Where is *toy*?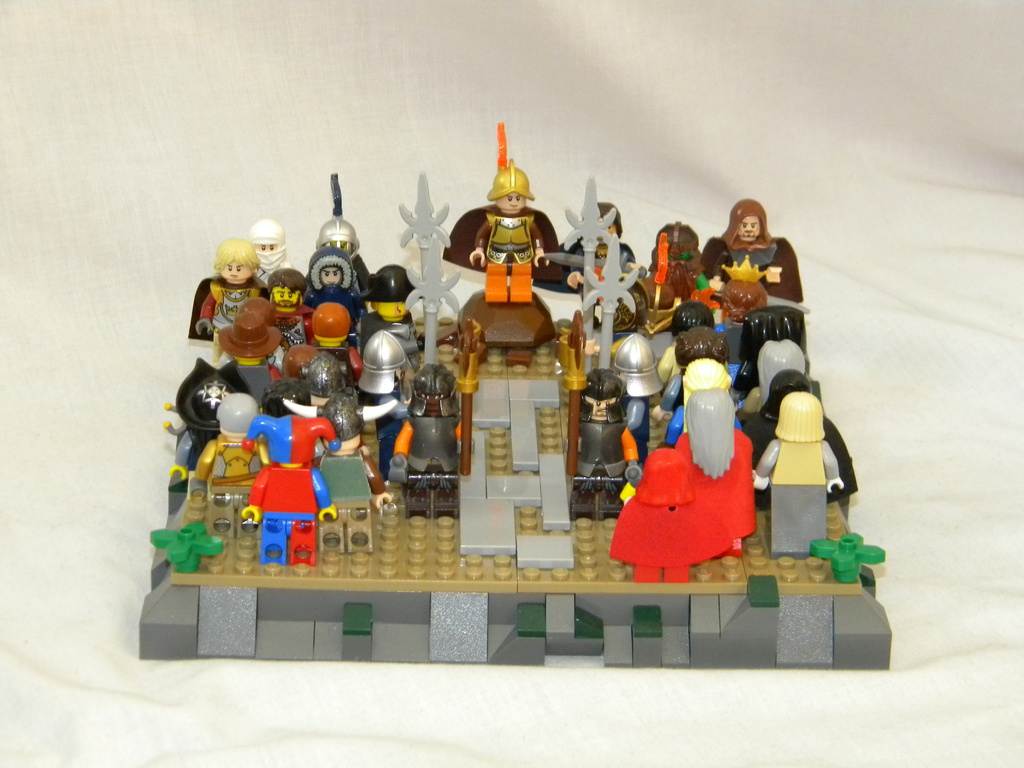
{"left": 570, "top": 371, "right": 641, "bottom": 532}.
